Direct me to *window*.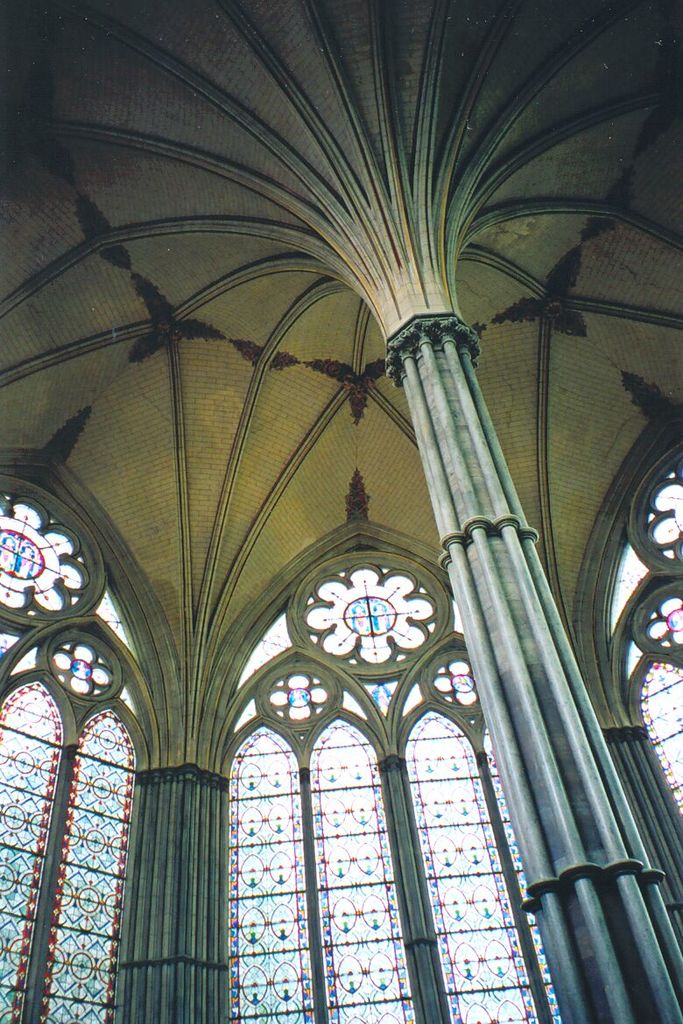
Direction: Rect(610, 465, 682, 810).
